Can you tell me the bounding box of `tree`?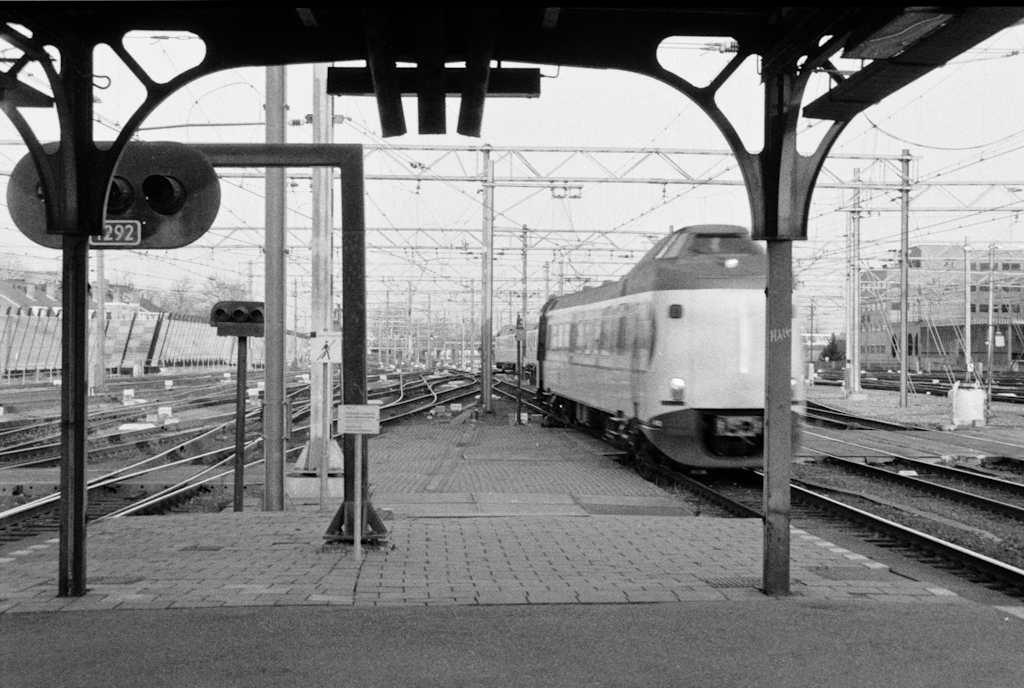
<bbox>223, 270, 244, 309</bbox>.
